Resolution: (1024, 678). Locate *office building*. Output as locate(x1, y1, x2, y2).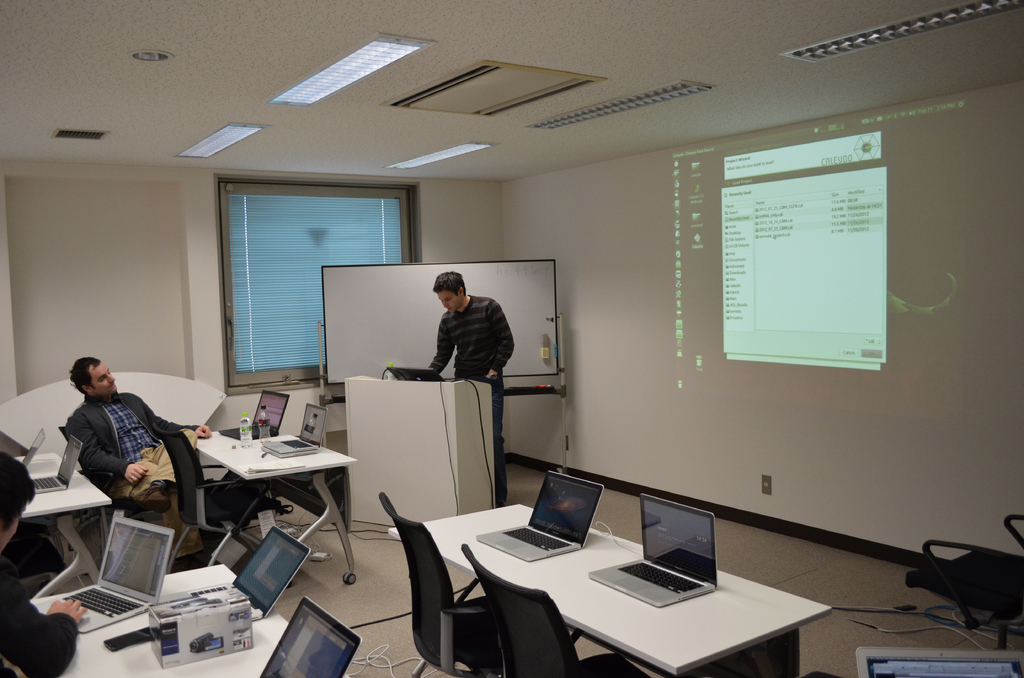
locate(0, 0, 1023, 677).
